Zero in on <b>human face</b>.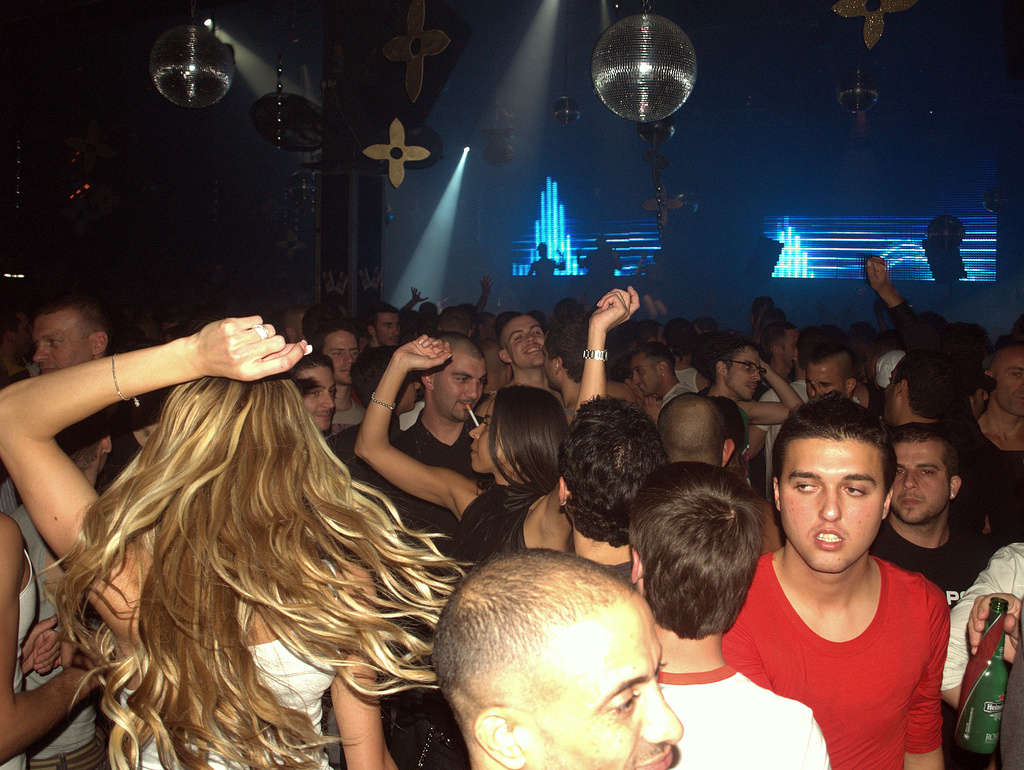
Zeroed in: pyautogui.locateOnScreen(802, 366, 847, 398).
